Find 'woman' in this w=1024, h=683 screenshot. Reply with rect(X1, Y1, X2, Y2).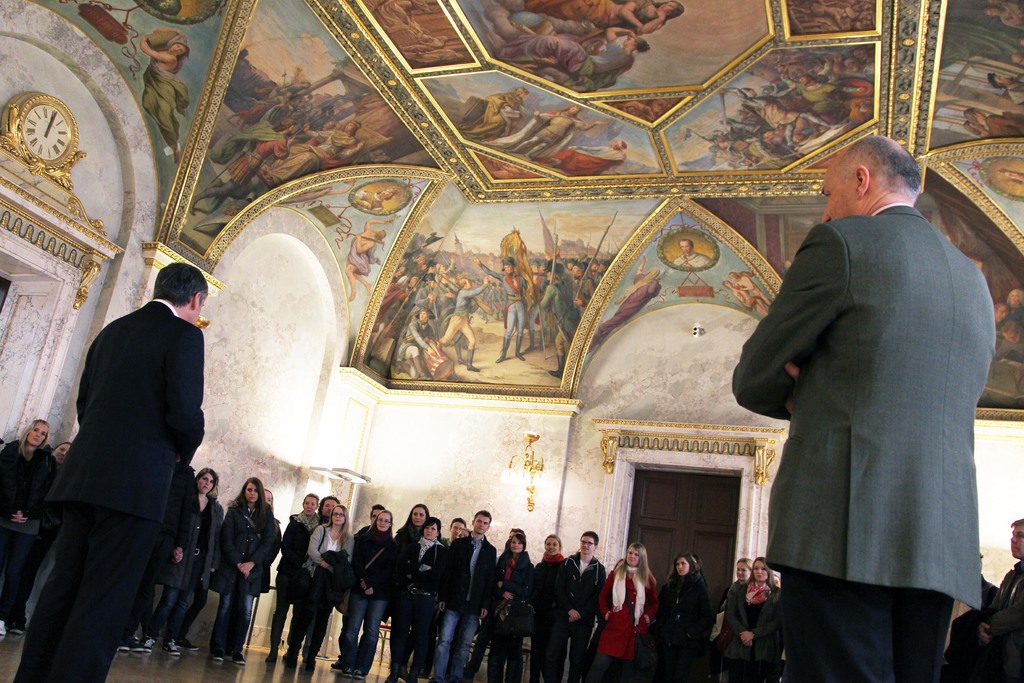
rect(220, 476, 276, 661).
